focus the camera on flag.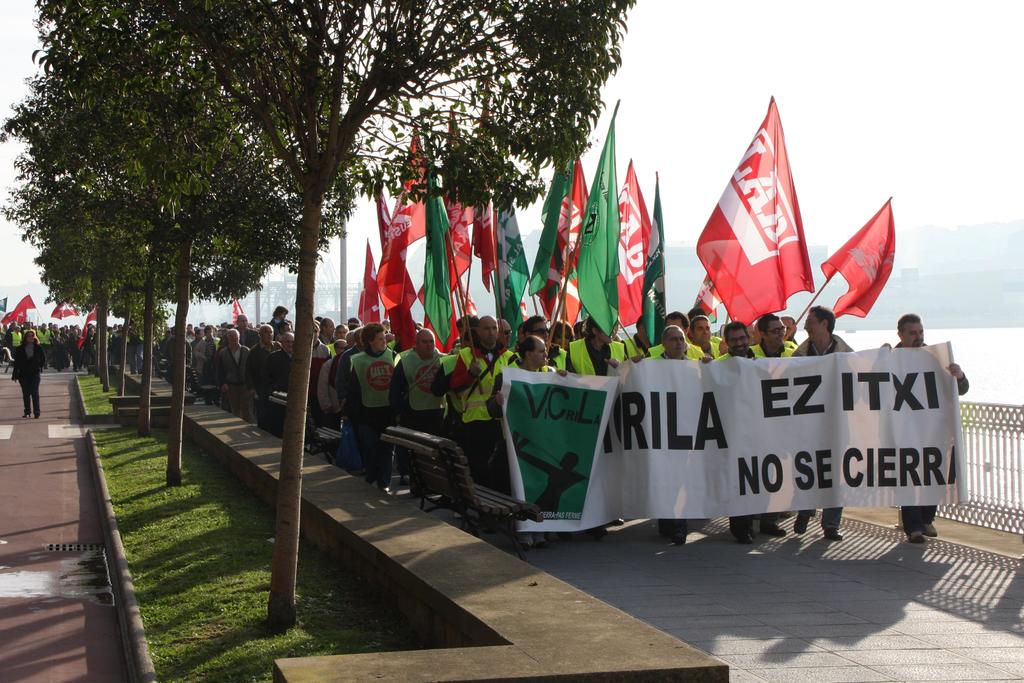
Focus region: (372,176,398,235).
